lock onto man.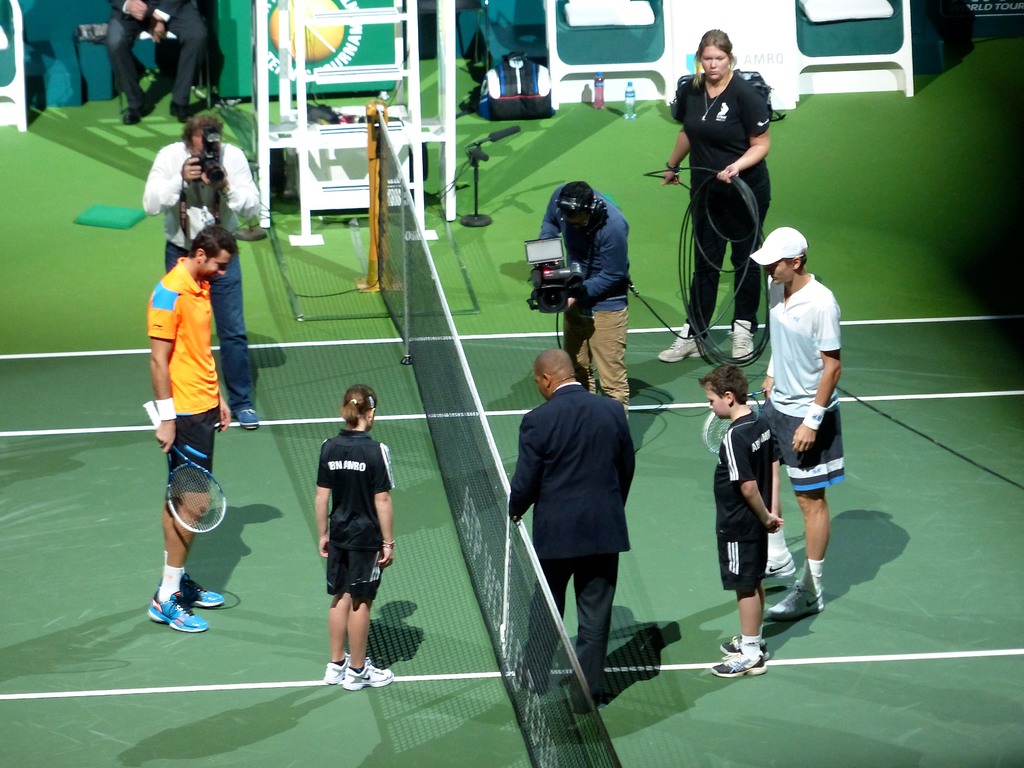
Locked: 756 222 852 621.
